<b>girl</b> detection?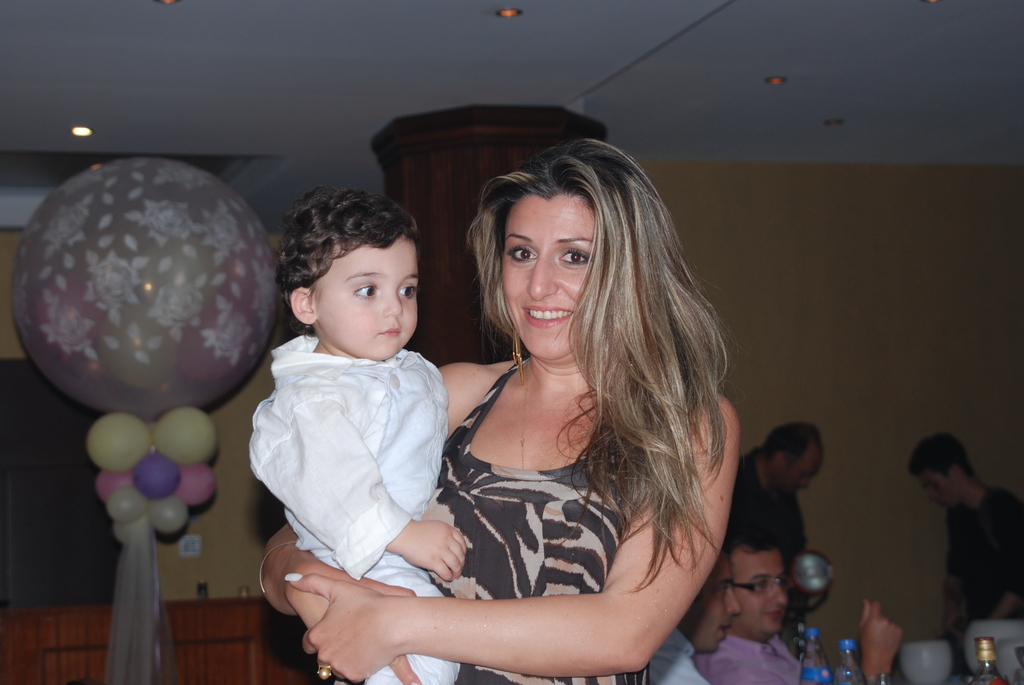
Rect(246, 184, 468, 684)
